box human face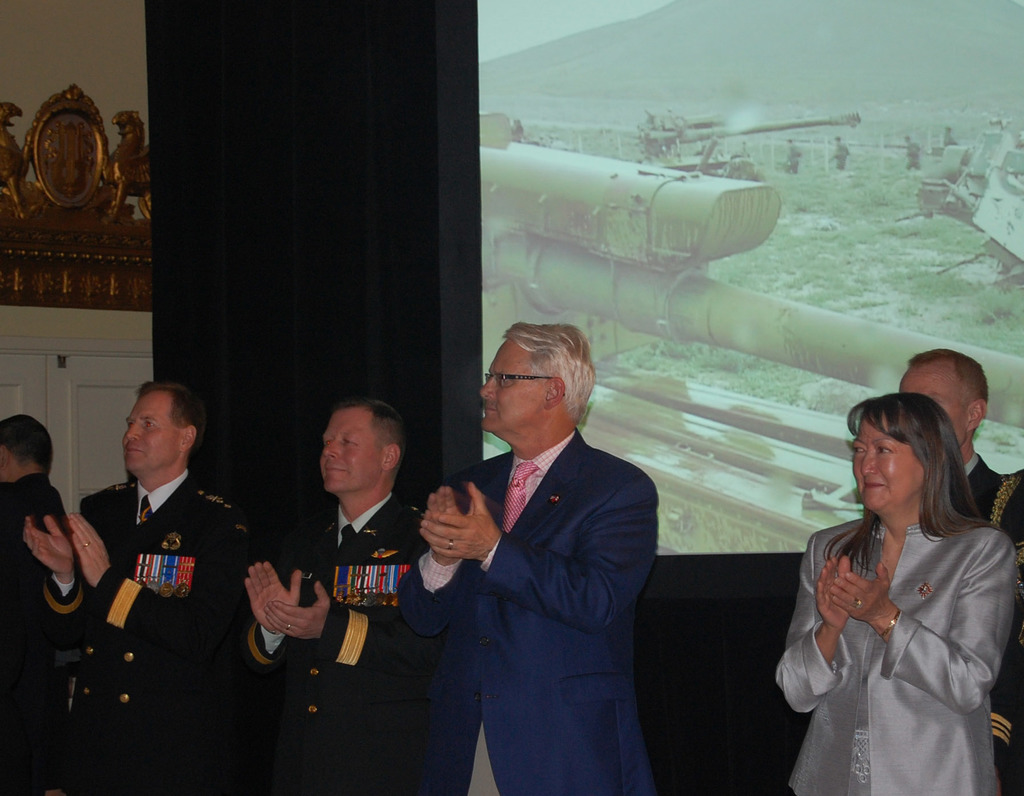
{"left": 476, "top": 334, "right": 547, "bottom": 432}
